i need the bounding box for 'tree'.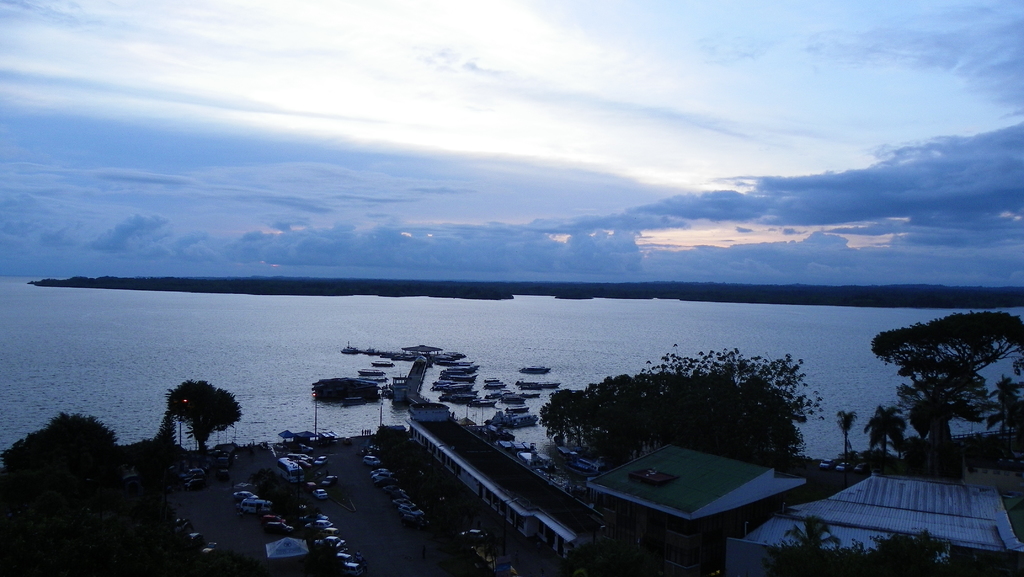
Here it is: bbox=[165, 376, 256, 473].
